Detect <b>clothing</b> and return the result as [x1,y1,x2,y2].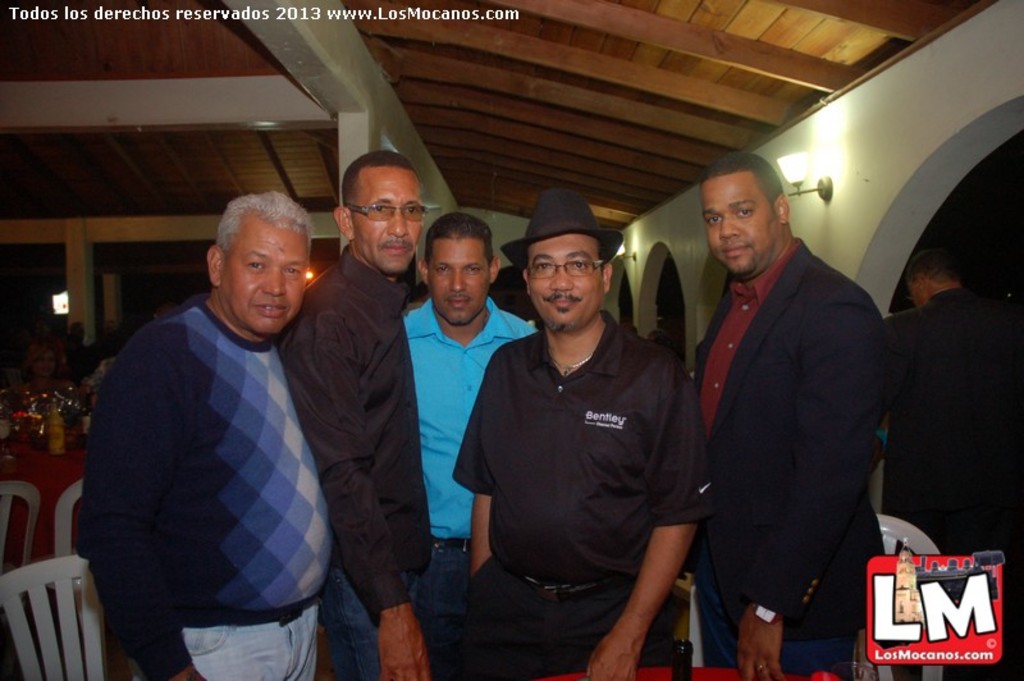
[78,287,334,680].
